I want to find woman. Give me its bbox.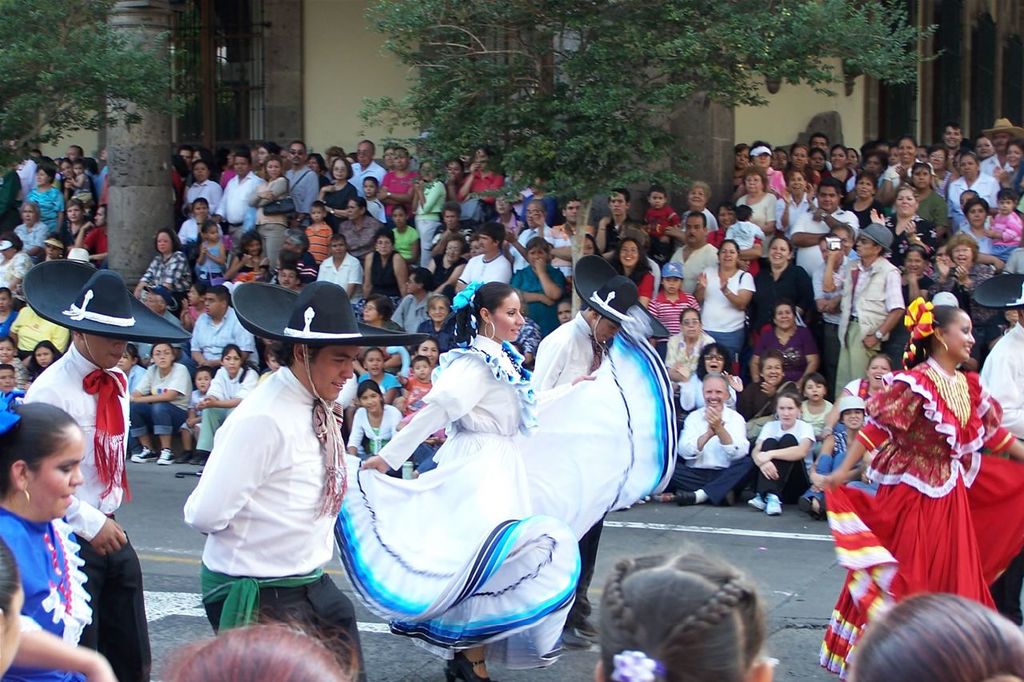
l=0, t=537, r=26, b=680.
